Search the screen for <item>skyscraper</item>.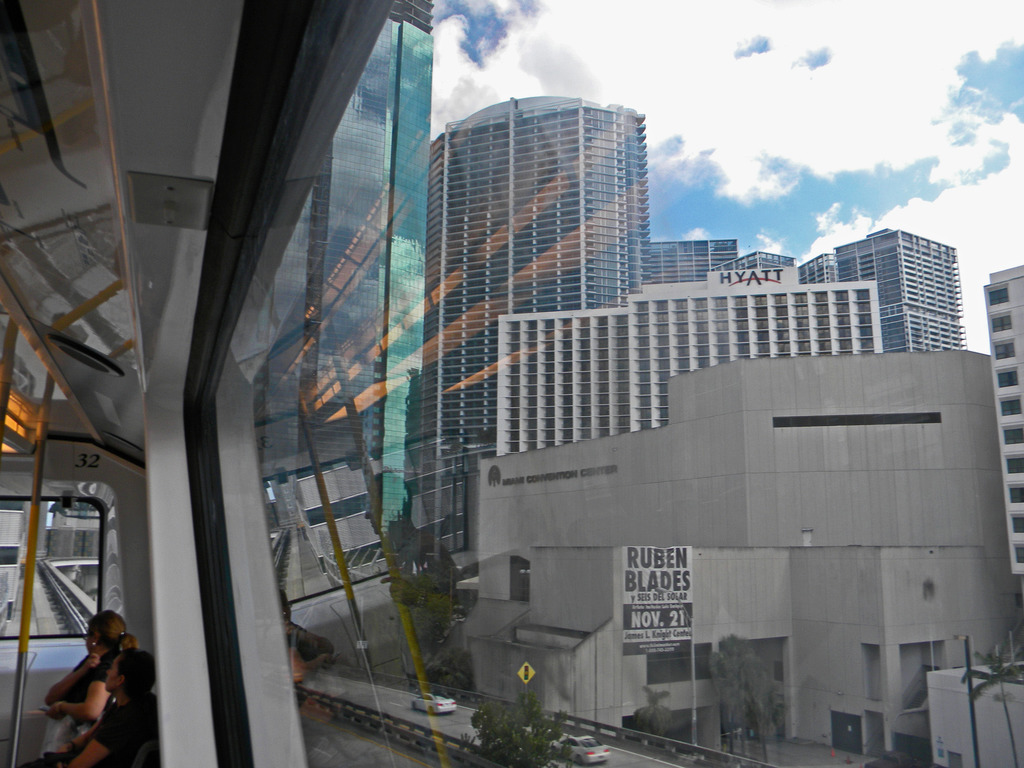
Found at [left=797, top=247, right=842, bottom=294].
